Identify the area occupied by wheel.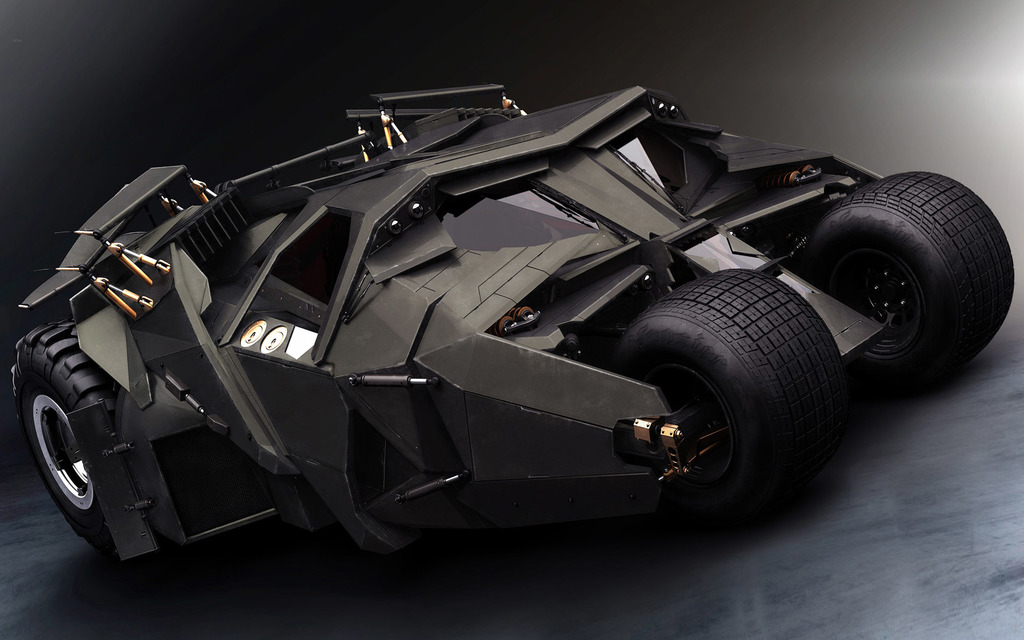
Area: [599, 266, 855, 515].
